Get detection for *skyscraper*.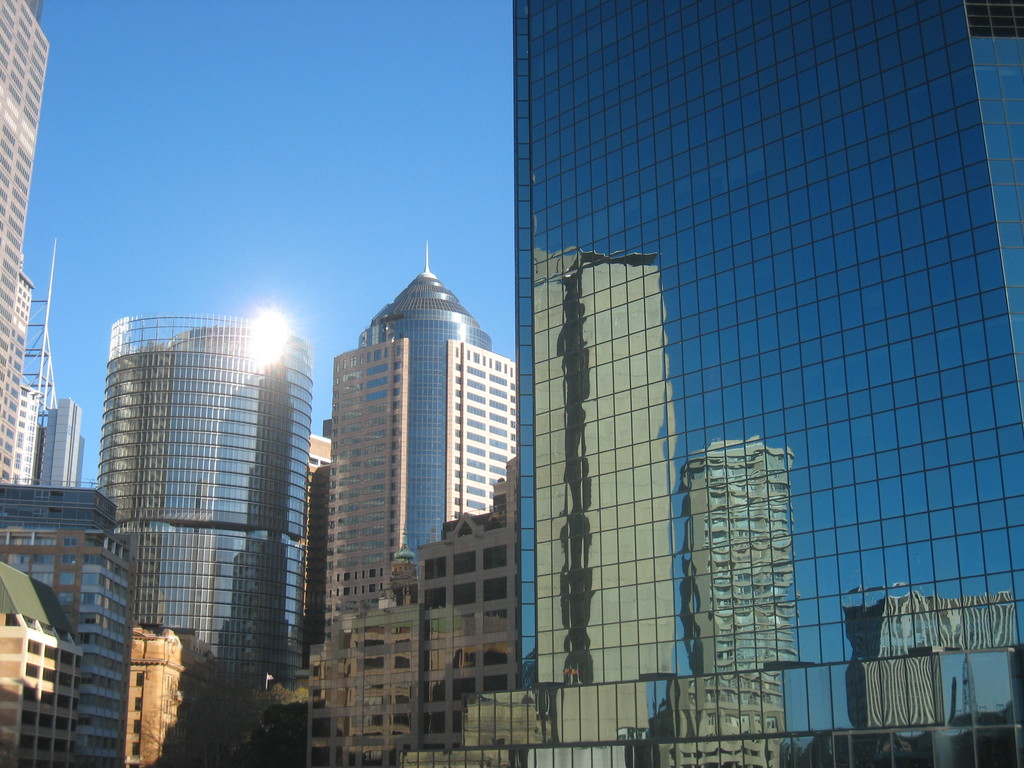
Detection: bbox=[289, 234, 532, 698].
